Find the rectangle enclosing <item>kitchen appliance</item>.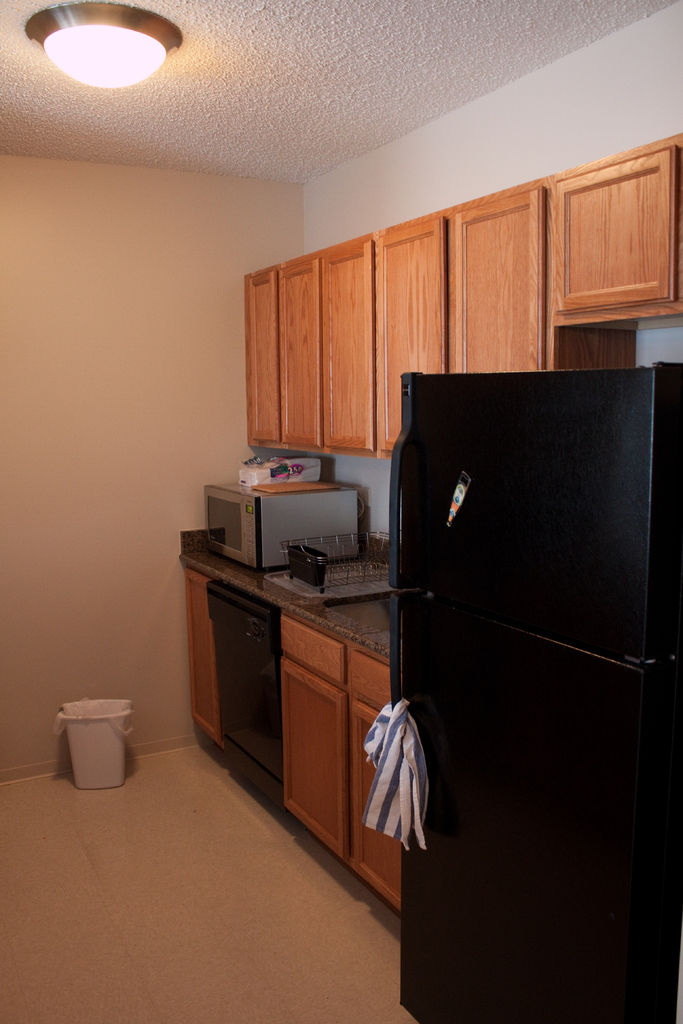
x1=48, y1=689, x2=130, y2=783.
